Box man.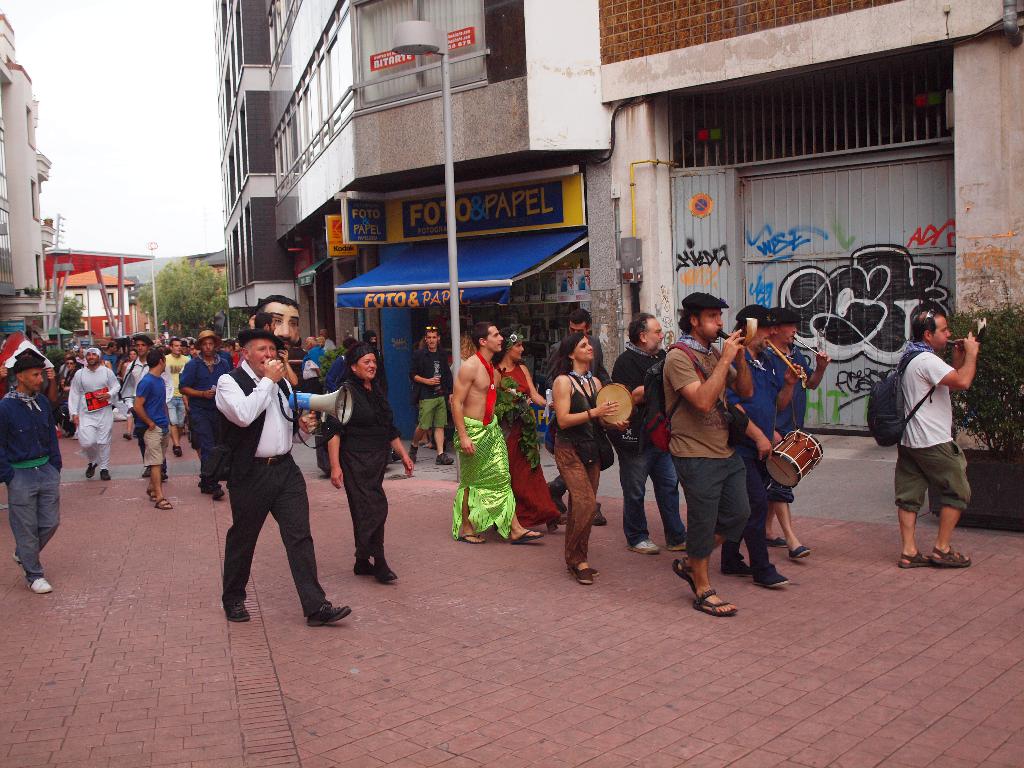
<region>542, 313, 621, 525</region>.
